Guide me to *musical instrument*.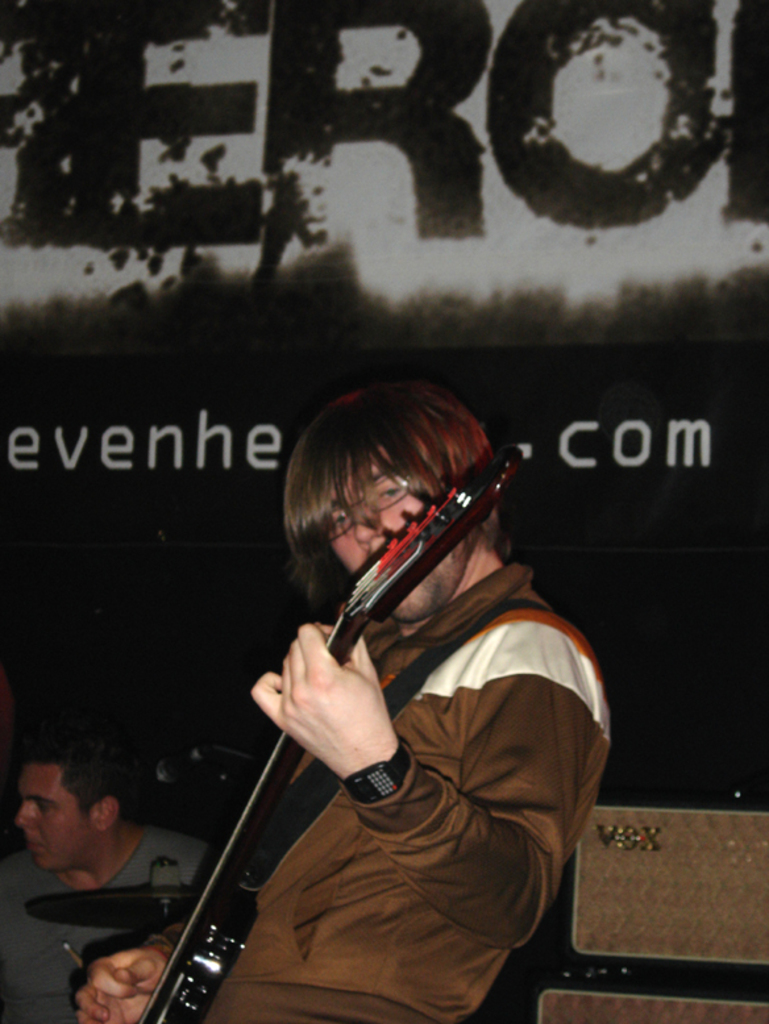
Guidance: bbox(124, 433, 525, 1023).
